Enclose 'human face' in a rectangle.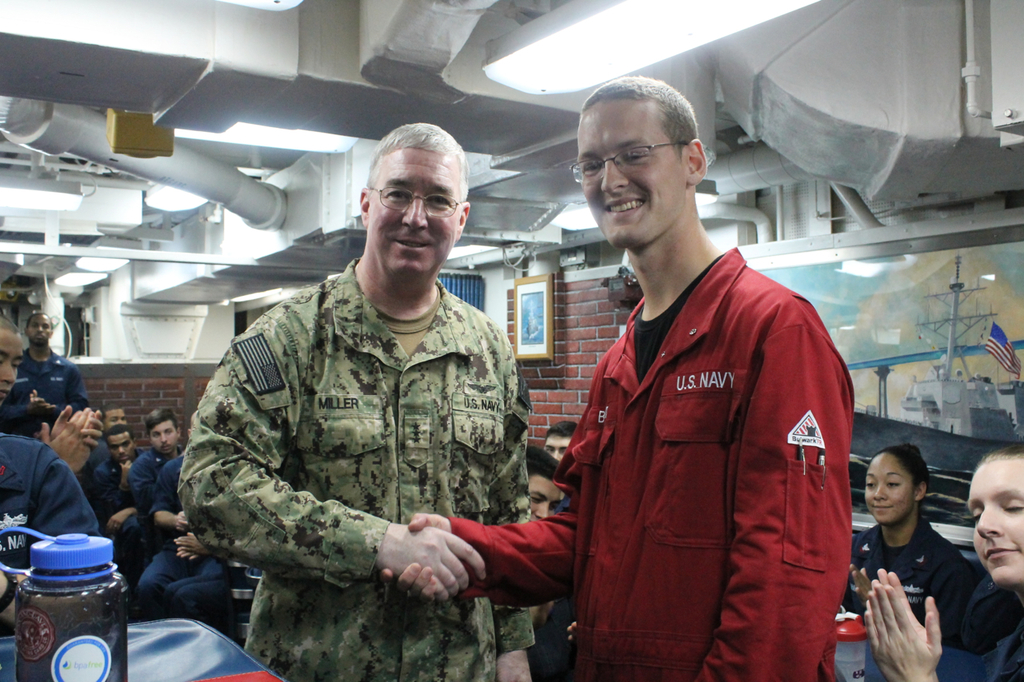
(370,146,464,275).
